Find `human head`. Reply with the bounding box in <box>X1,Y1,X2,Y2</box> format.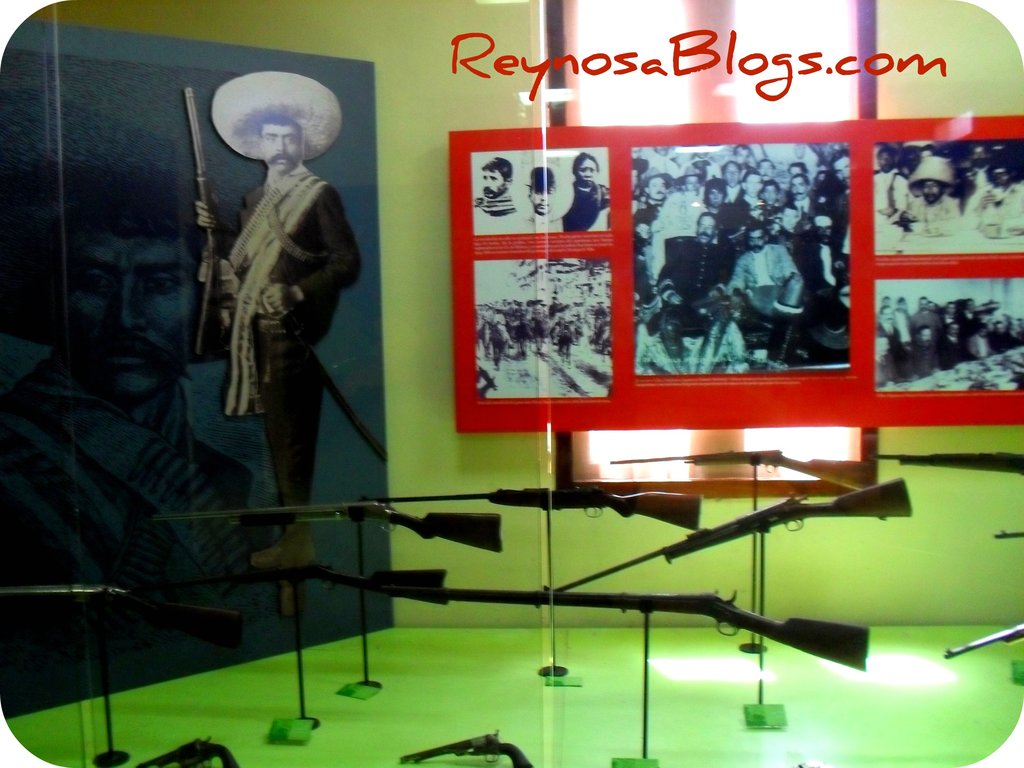
<box>639,166,675,197</box>.
